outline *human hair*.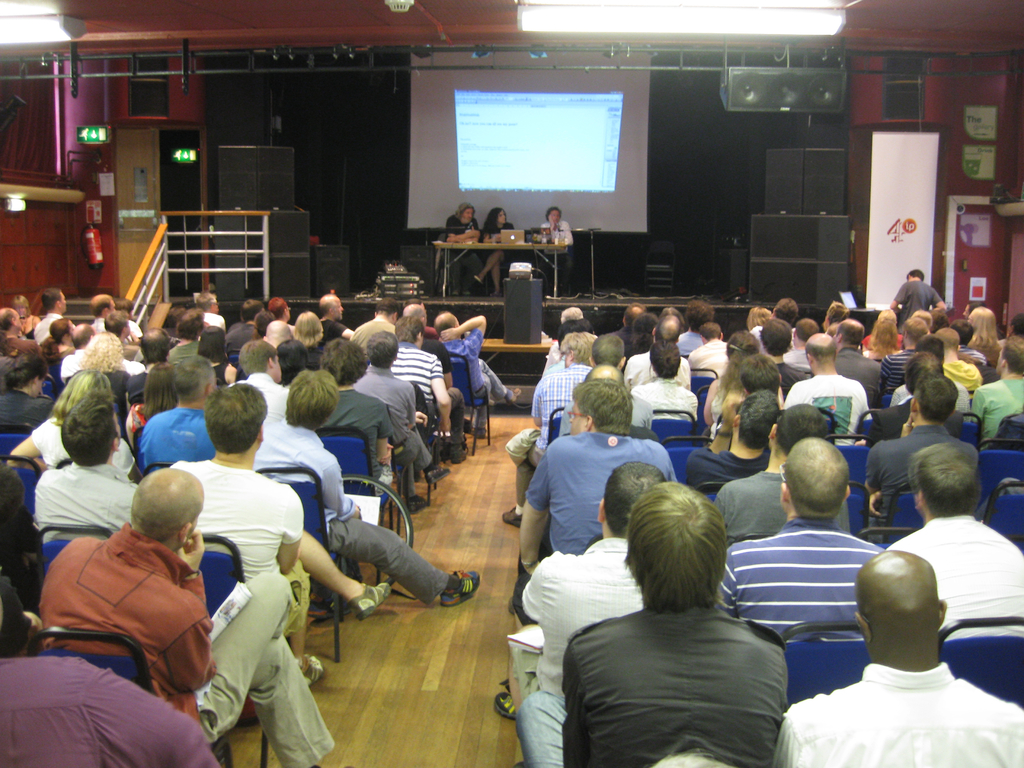
Outline: region(198, 324, 228, 364).
